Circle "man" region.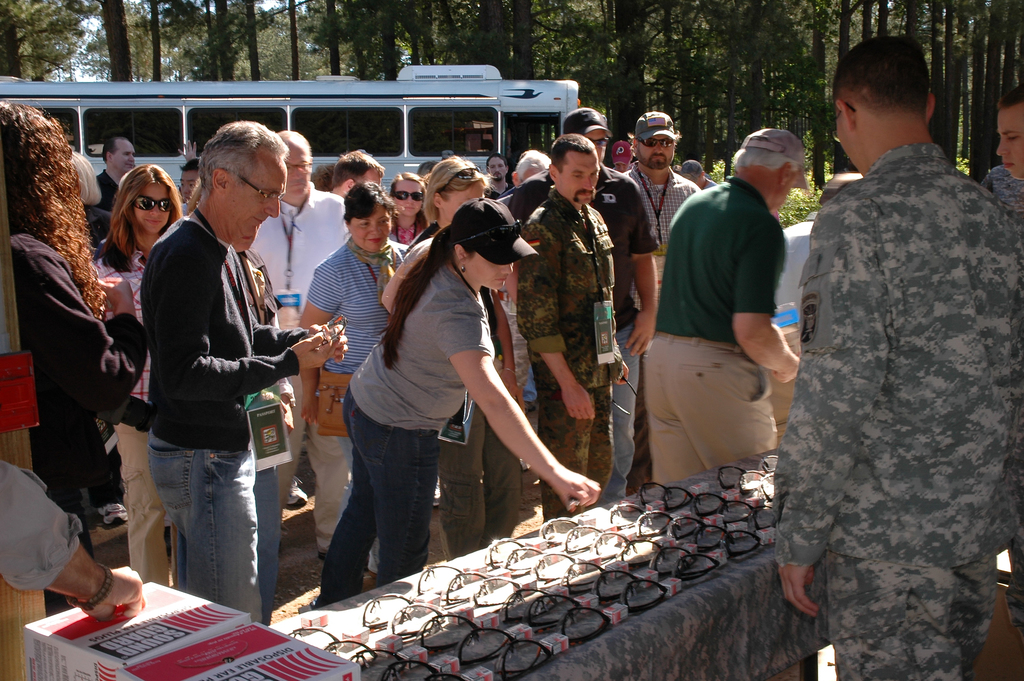
Region: Rect(229, 139, 352, 559).
